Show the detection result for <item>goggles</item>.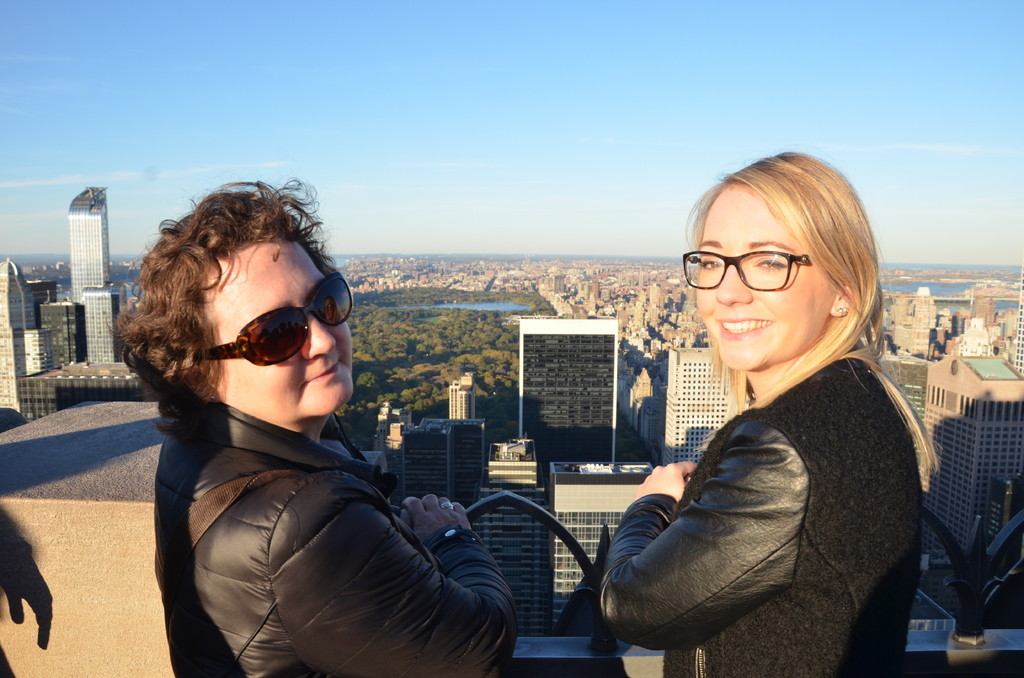
l=195, t=268, r=353, b=367.
